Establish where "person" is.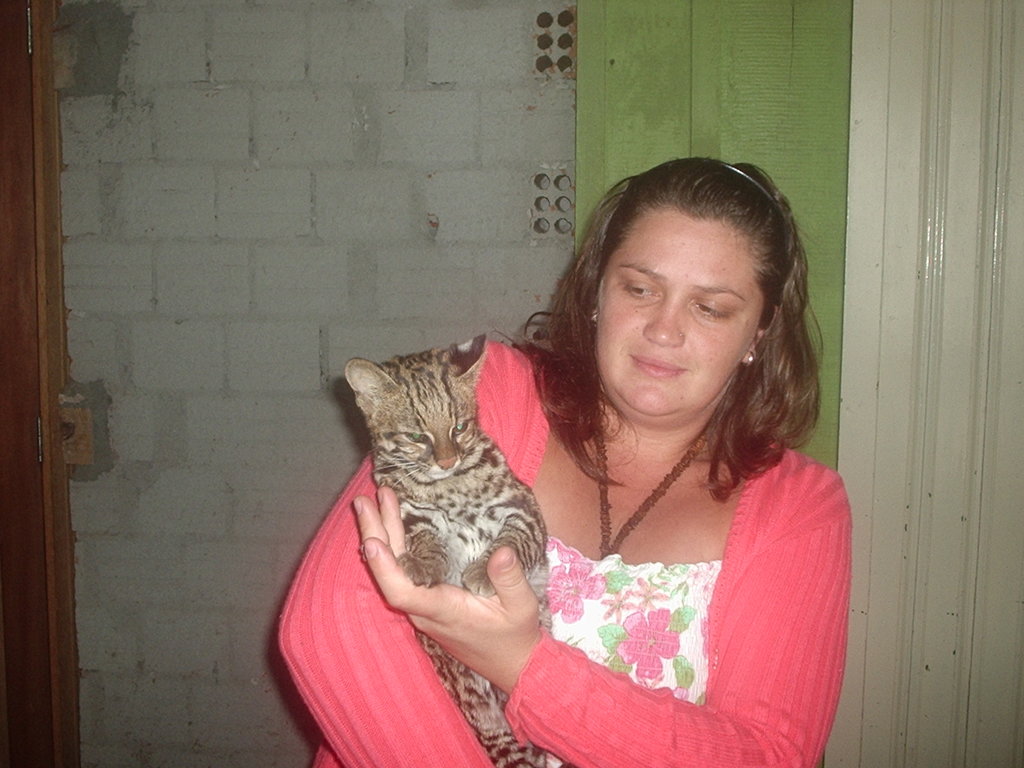
Established at (x1=276, y1=148, x2=842, y2=767).
